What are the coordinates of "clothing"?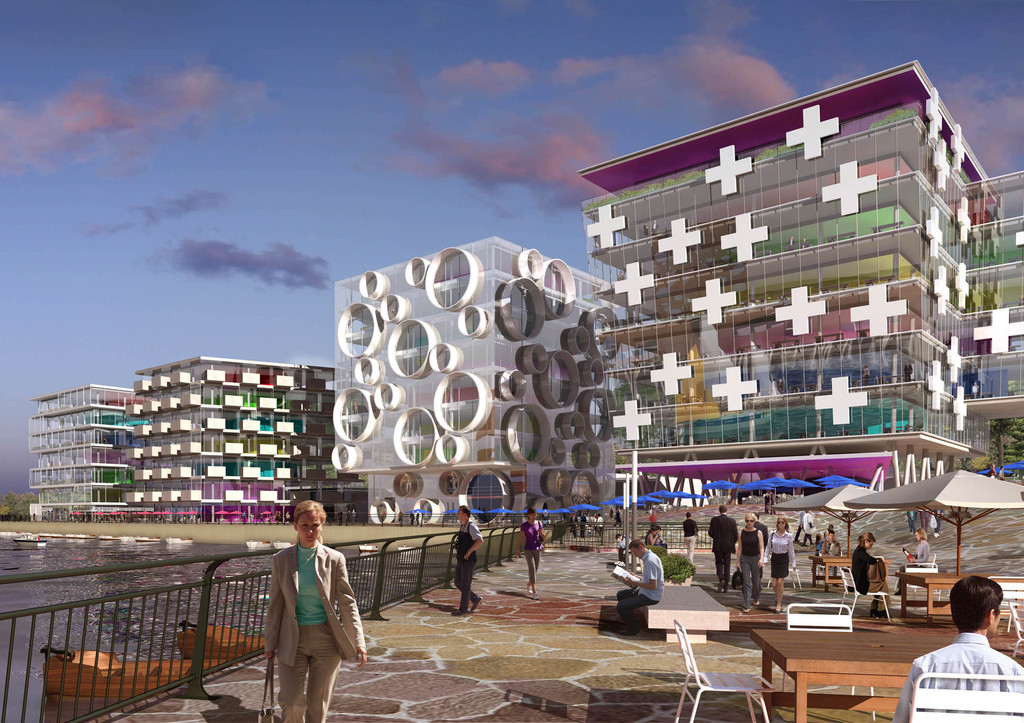
897,539,929,589.
